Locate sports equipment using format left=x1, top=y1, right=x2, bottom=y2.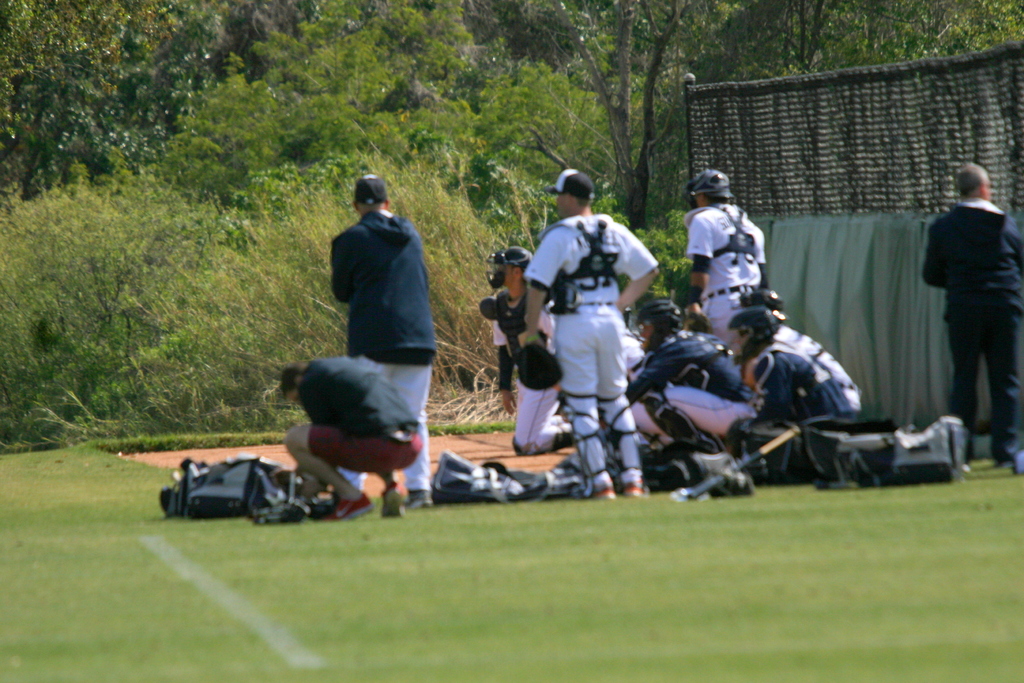
left=727, top=306, right=776, bottom=365.
